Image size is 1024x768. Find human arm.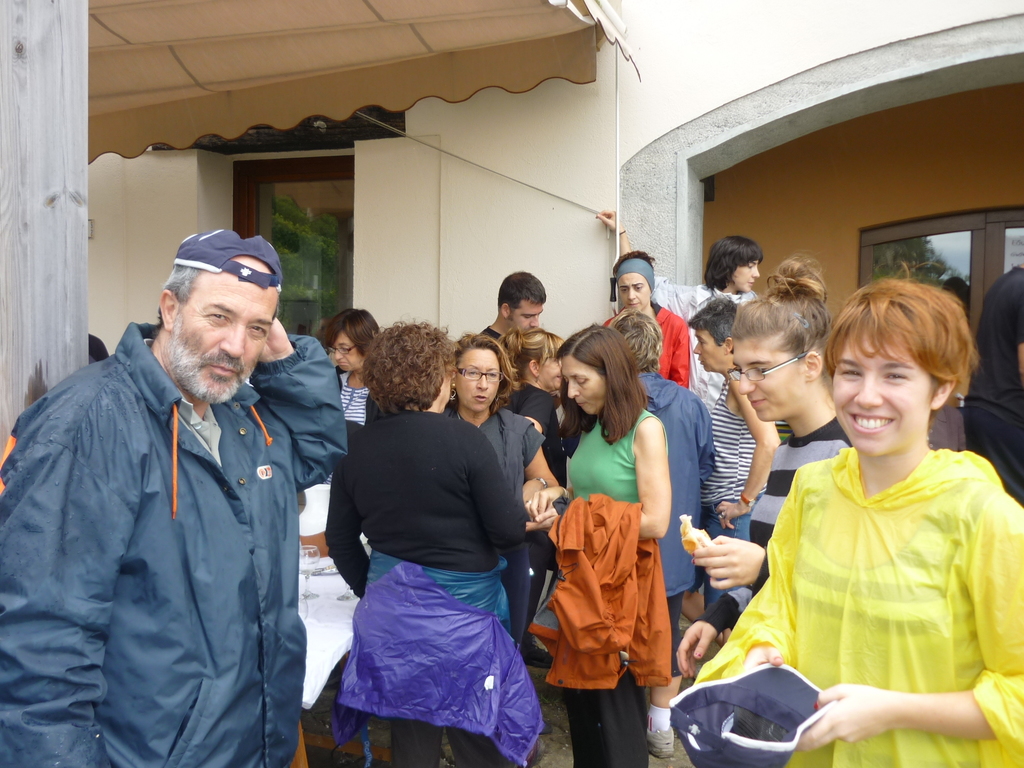
<region>324, 454, 376, 600</region>.
